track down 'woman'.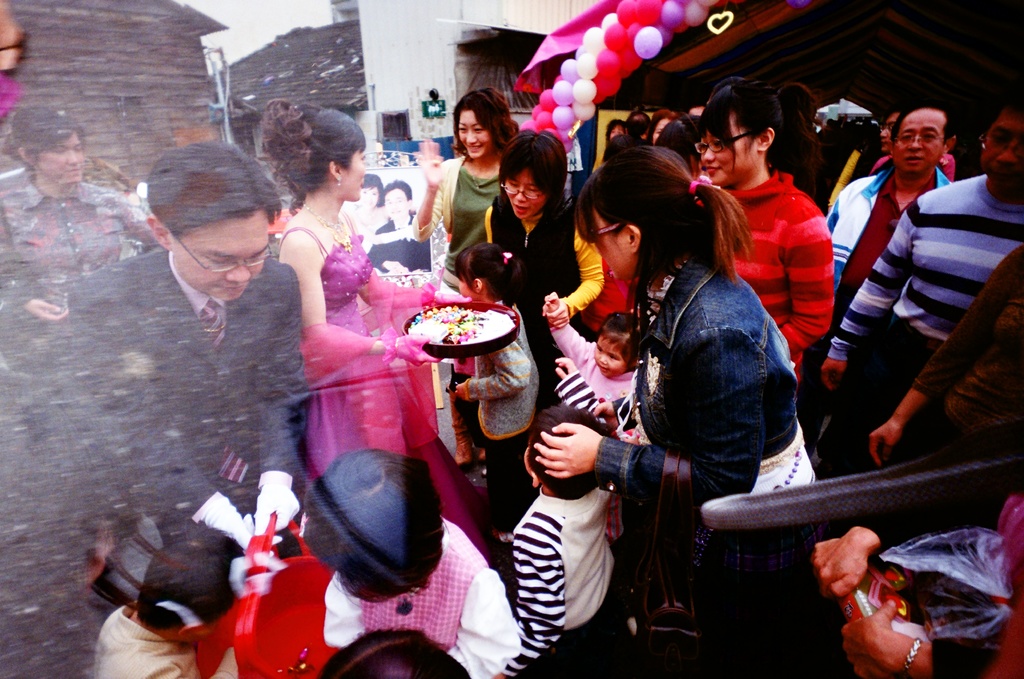
Tracked to (left=360, top=176, right=381, bottom=263).
